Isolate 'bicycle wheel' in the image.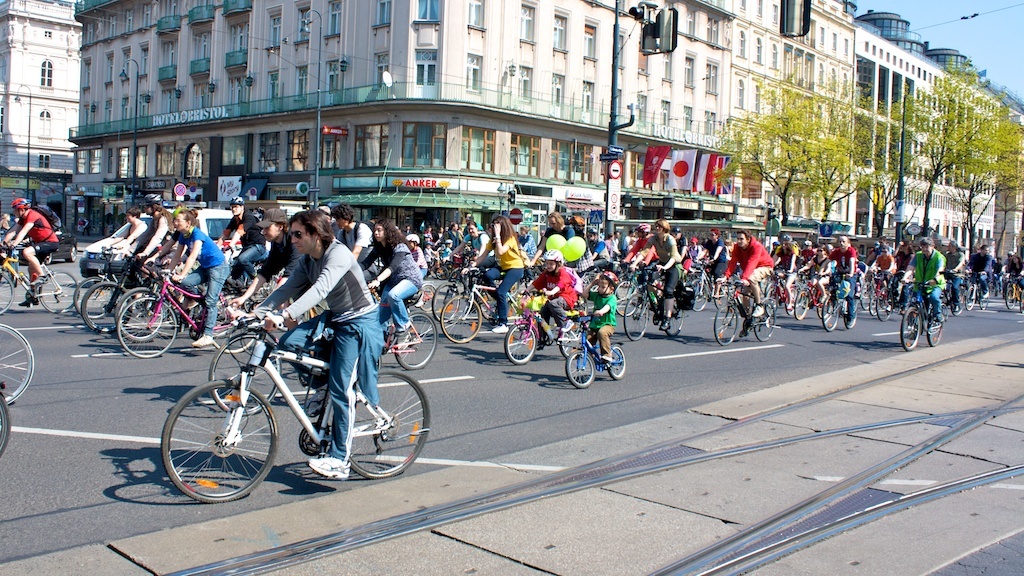
Isolated region: 794 290 809 320.
